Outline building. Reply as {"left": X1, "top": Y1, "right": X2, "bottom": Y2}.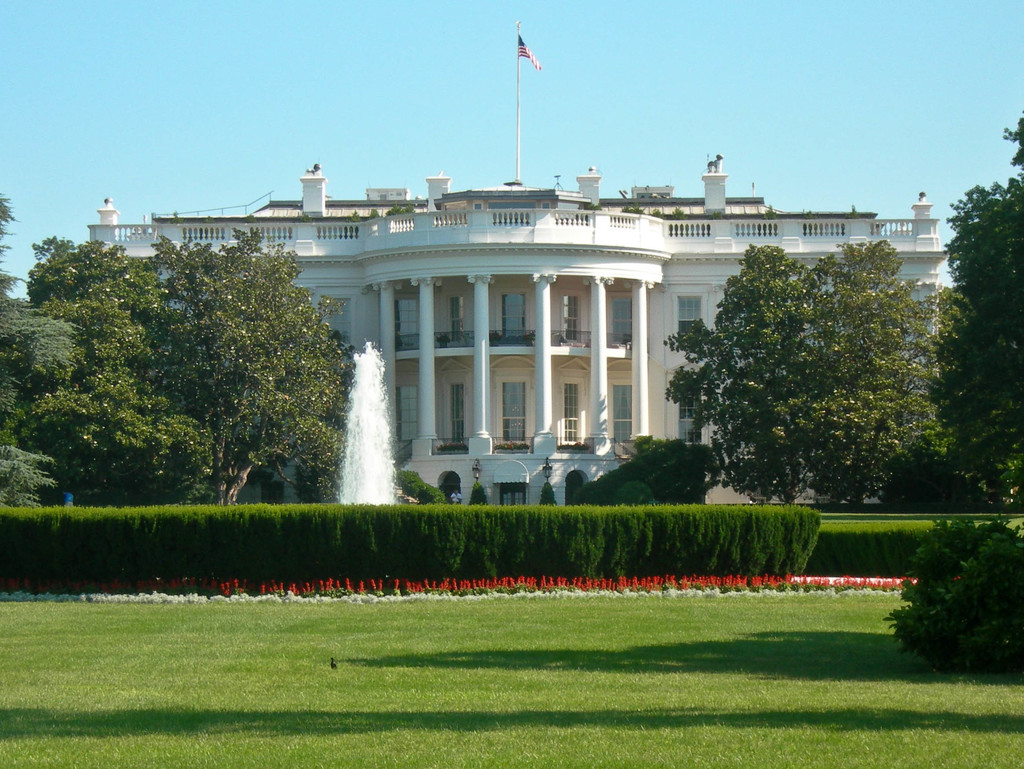
{"left": 90, "top": 151, "right": 954, "bottom": 506}.
